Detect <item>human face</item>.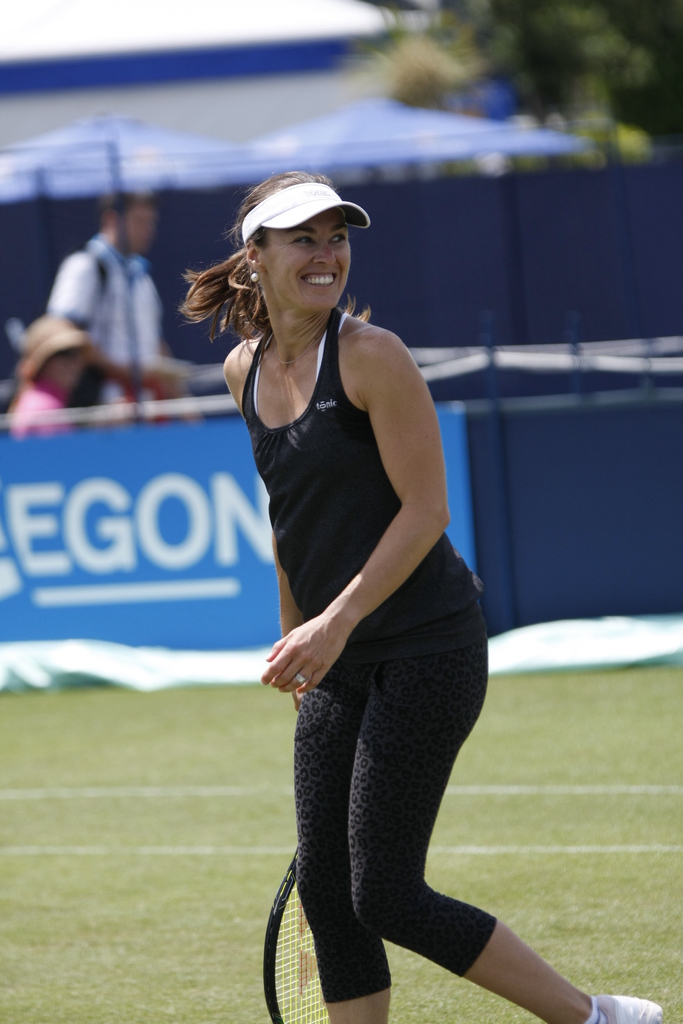
Detected at bbox=(263, 216, 356, 321).
